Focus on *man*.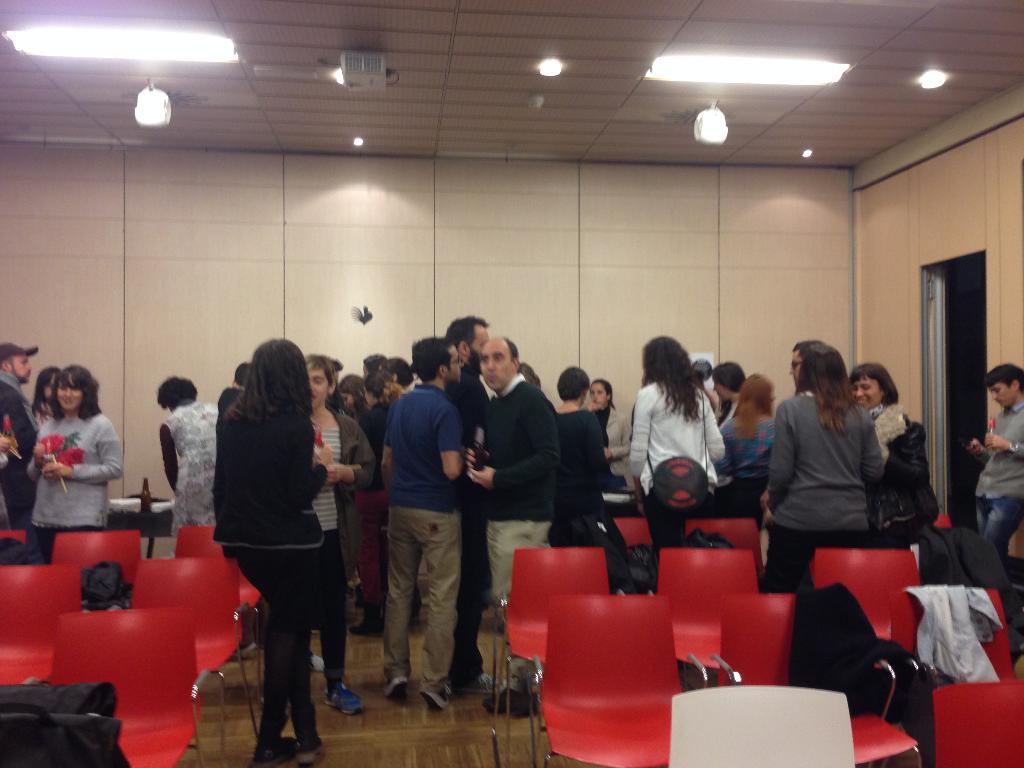
Focused at {"left": 468, "top": 335, "right": 559, "bottom": 721}.
